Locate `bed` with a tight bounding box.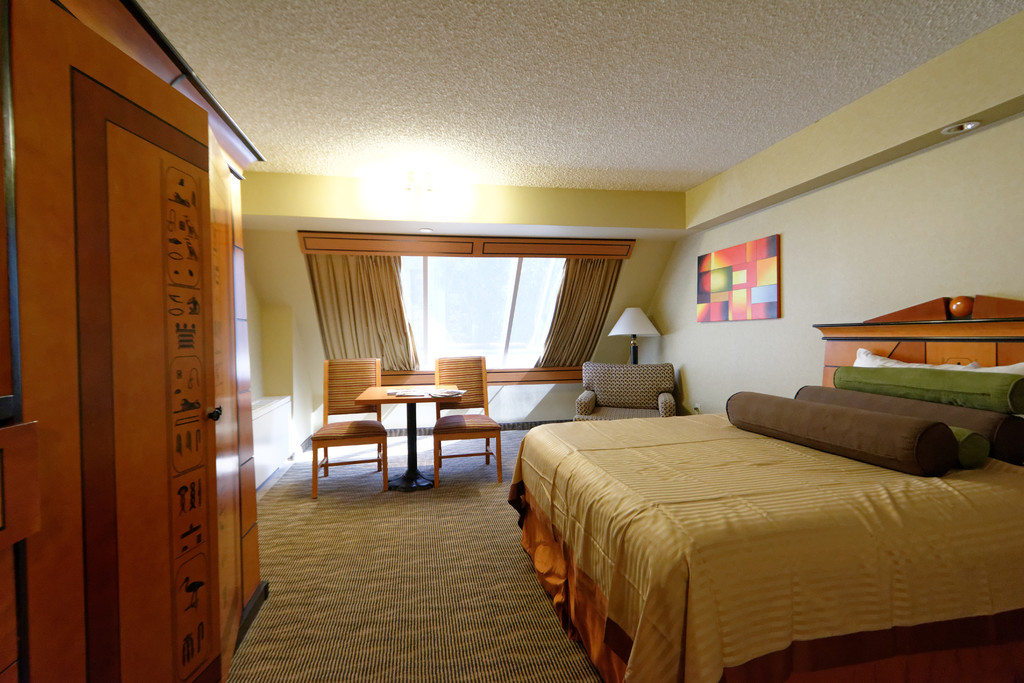
{"x1": 522, "y1": 307, "x2": 996, "y2": 665}.
